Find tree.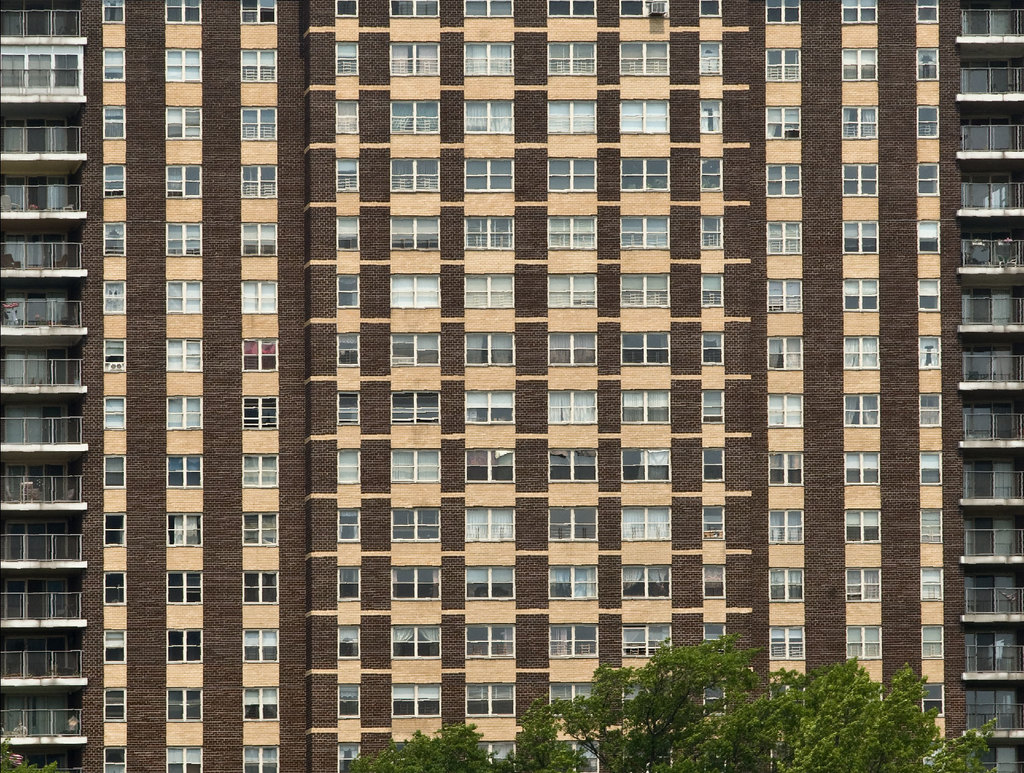
(x1=0, y1=728, x2=62, y2=772).
